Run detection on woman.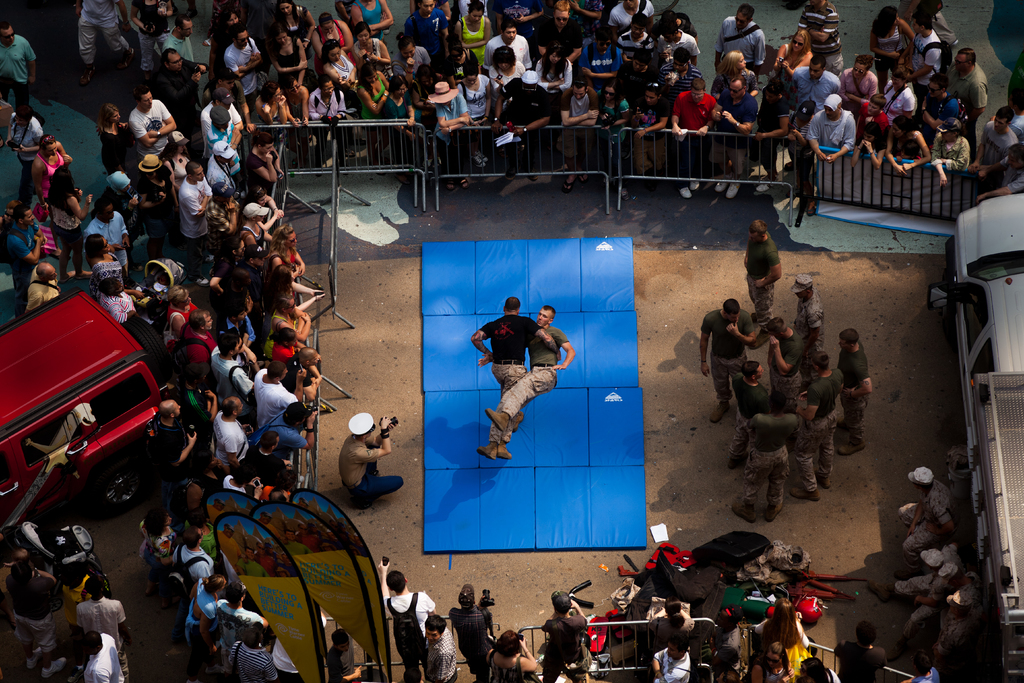
Result: {"x1": 140, "y1": 506, "x2": 174, "y2": 593}.
